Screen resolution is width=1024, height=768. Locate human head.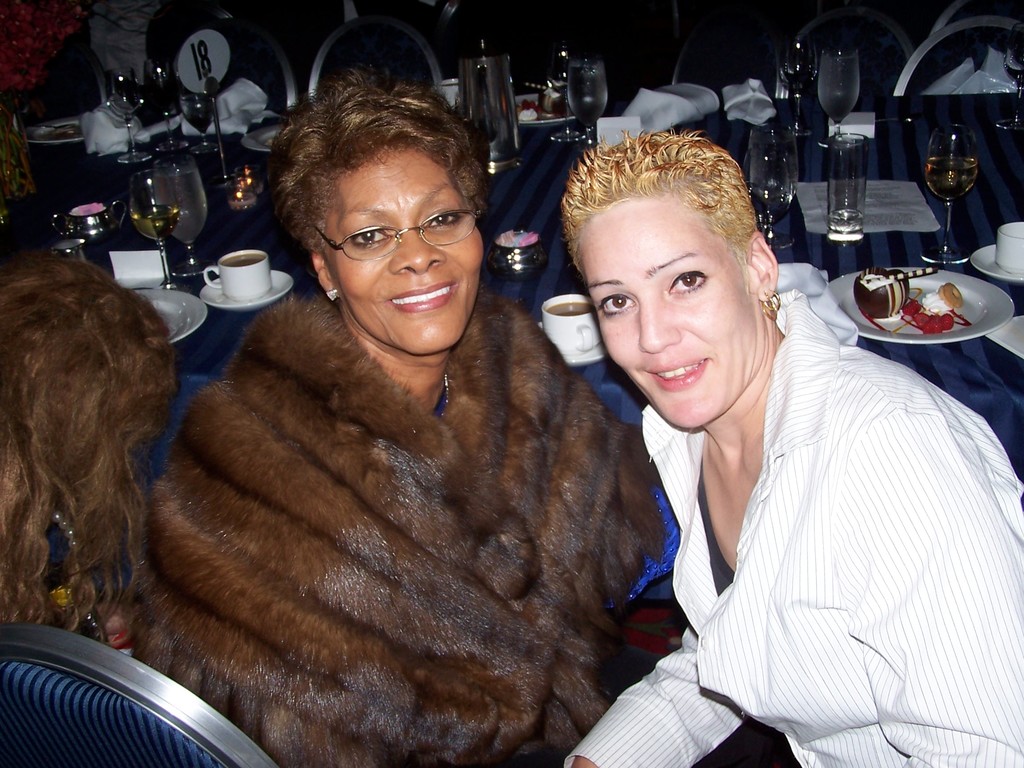
[0, 258, 178, 496].
